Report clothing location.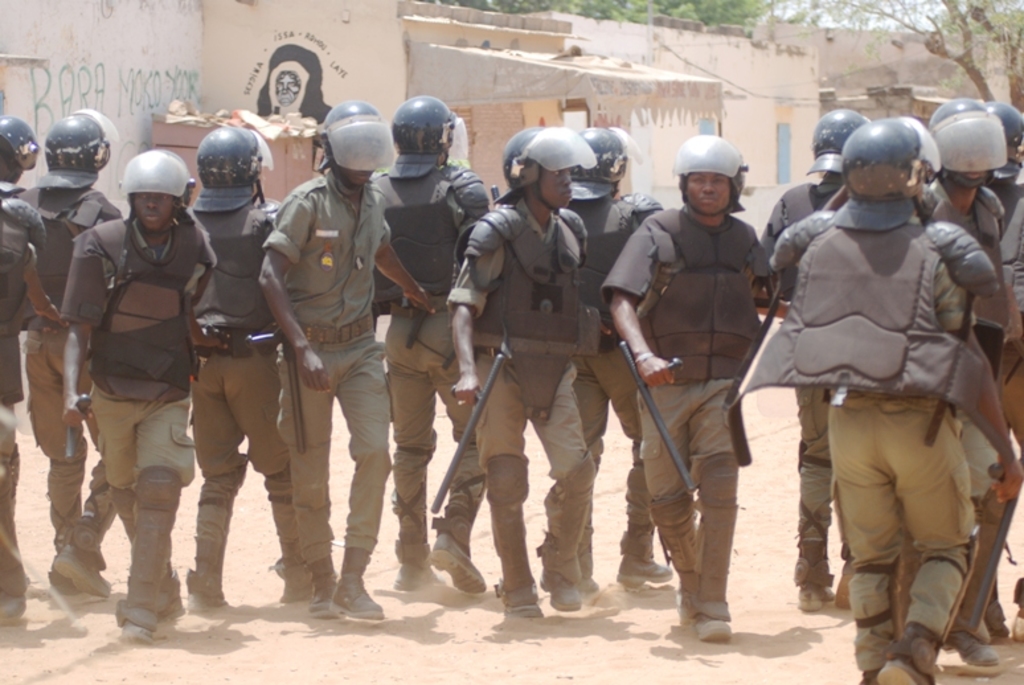
Report: locate(738, 197, 1008, 674).
